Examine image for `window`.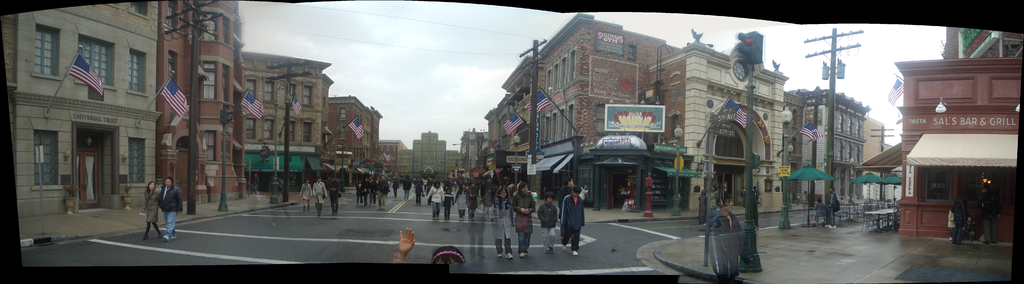
Examination result: 838,115,846,130.
